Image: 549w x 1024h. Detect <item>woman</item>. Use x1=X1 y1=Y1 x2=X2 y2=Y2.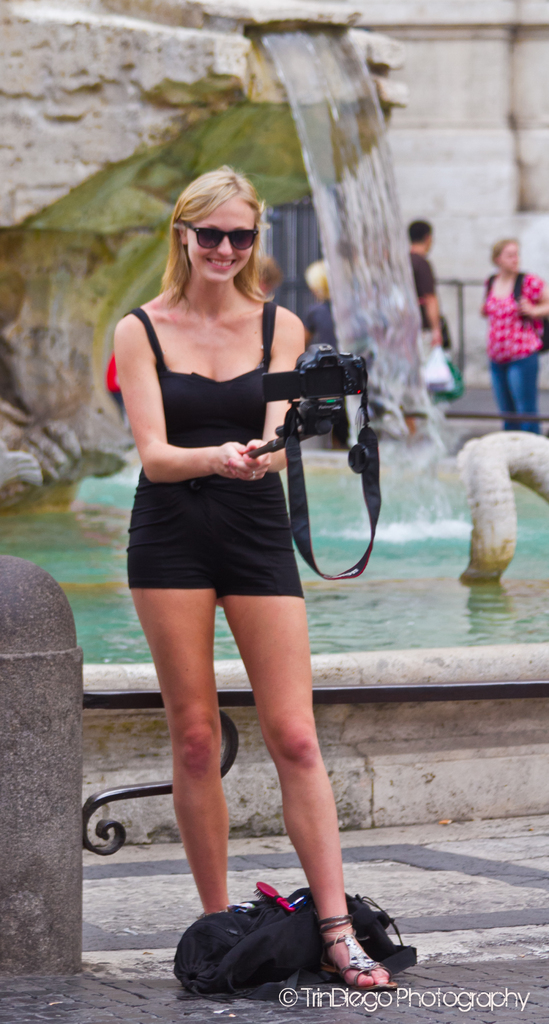
x1=481 y1=239 x2=548 y2=435.
